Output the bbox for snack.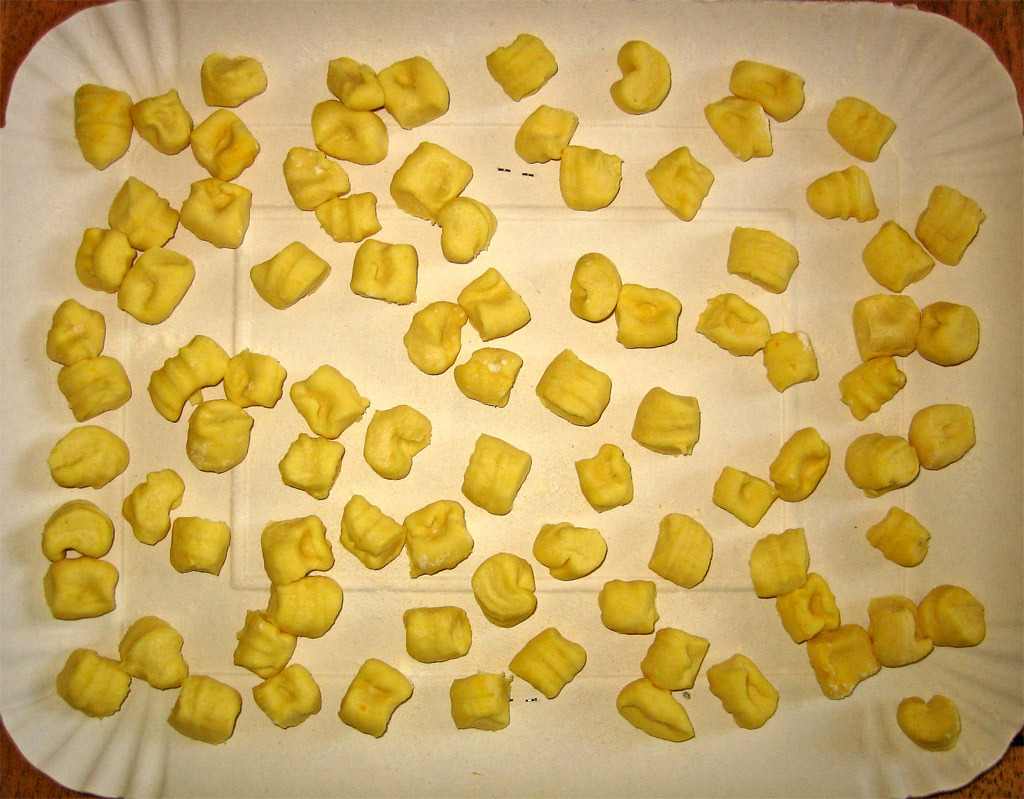
detection(40, 499, 116, 561).
